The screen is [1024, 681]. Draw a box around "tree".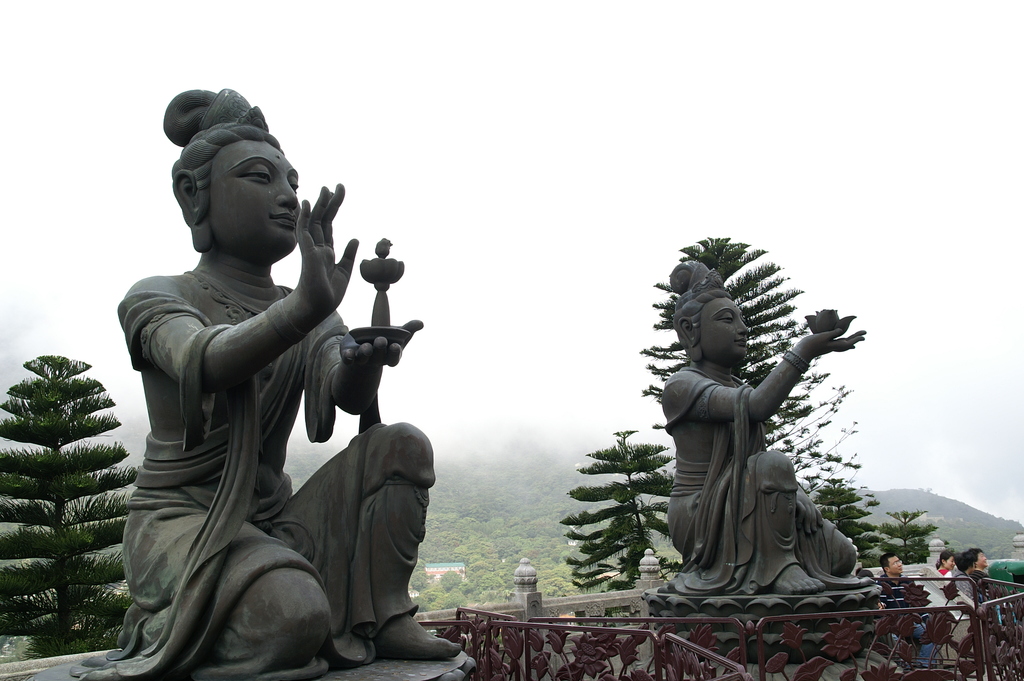
l=0, t=351, r=138, b=661.
